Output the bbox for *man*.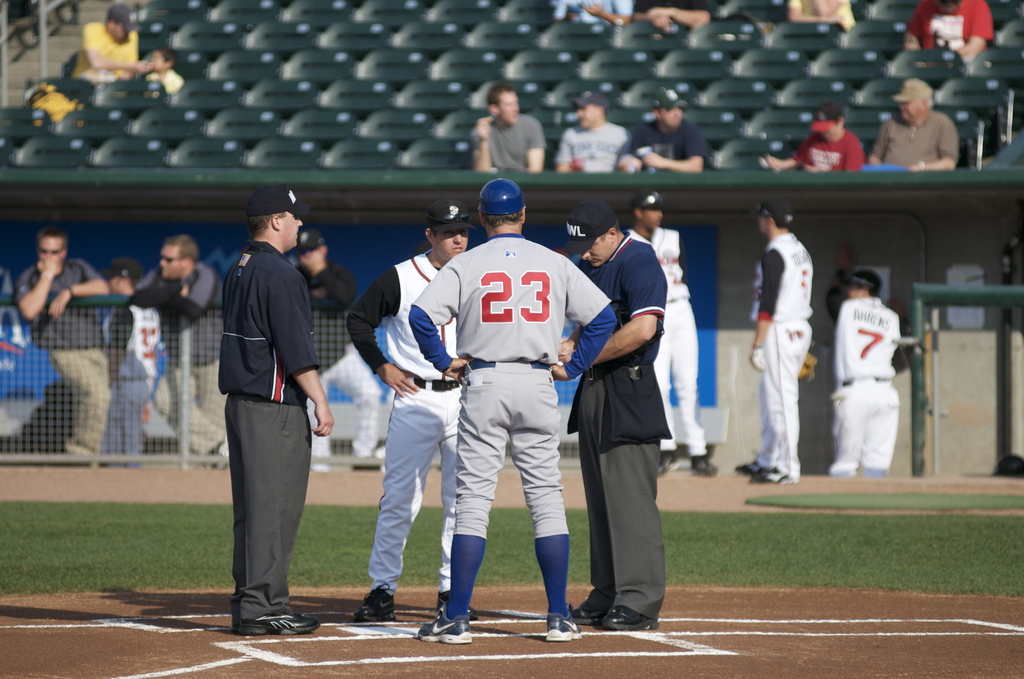
<region>554, 90, 638, 169</region>.
